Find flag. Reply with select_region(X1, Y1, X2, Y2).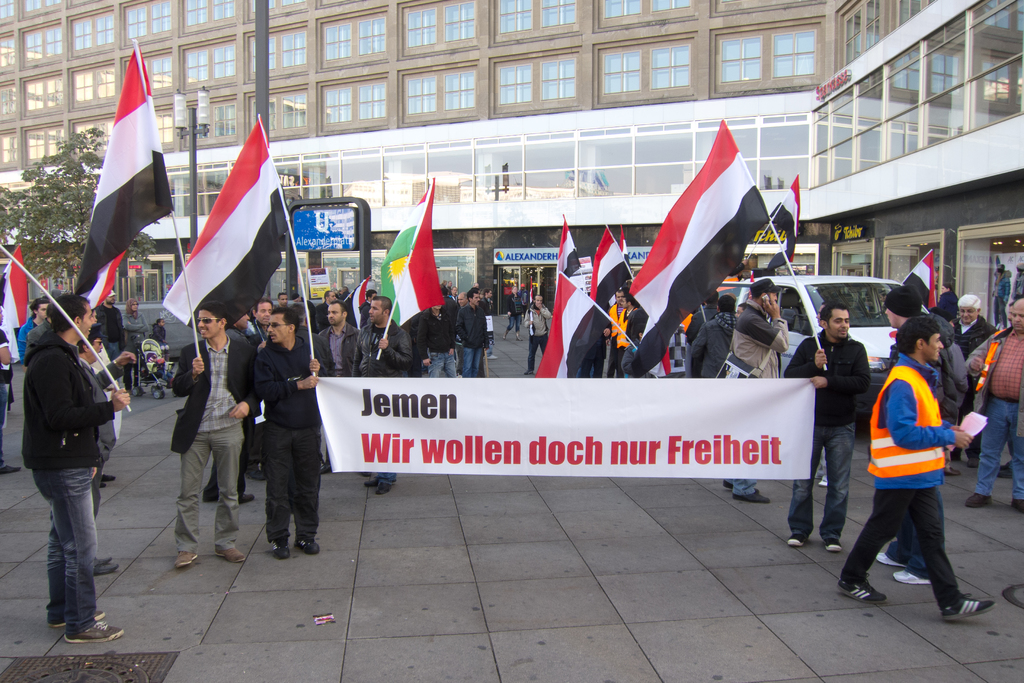
select_region(906, 250, 937, 310).
